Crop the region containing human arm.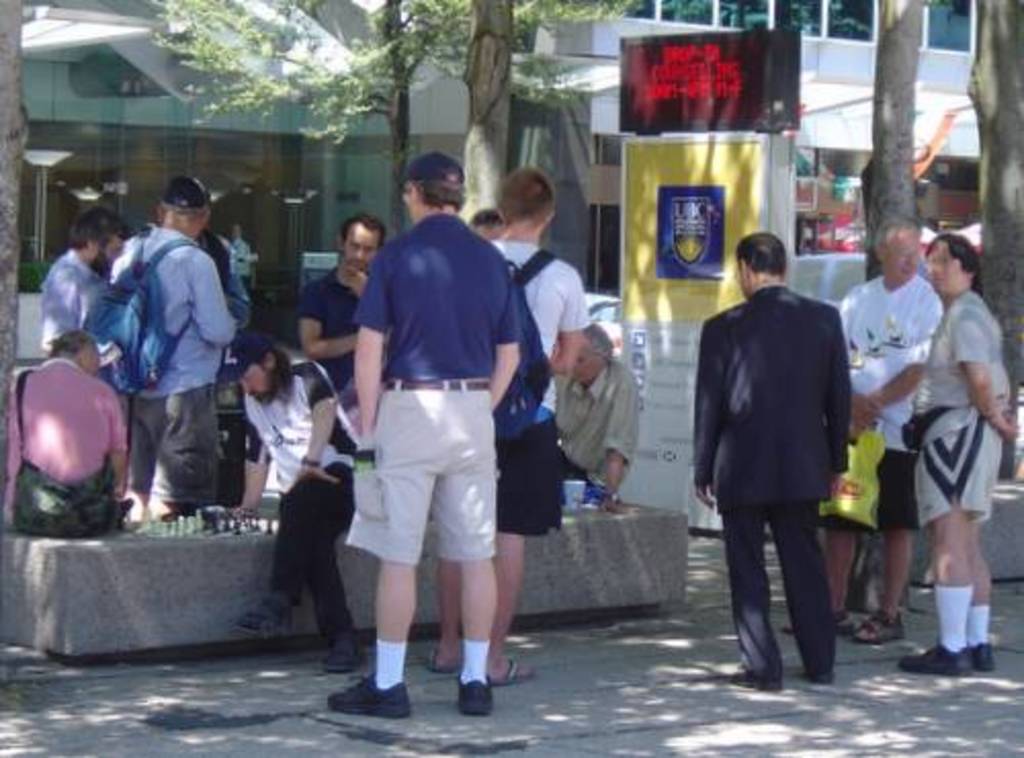
Crop region: box=[182, 244, 242, 350].
